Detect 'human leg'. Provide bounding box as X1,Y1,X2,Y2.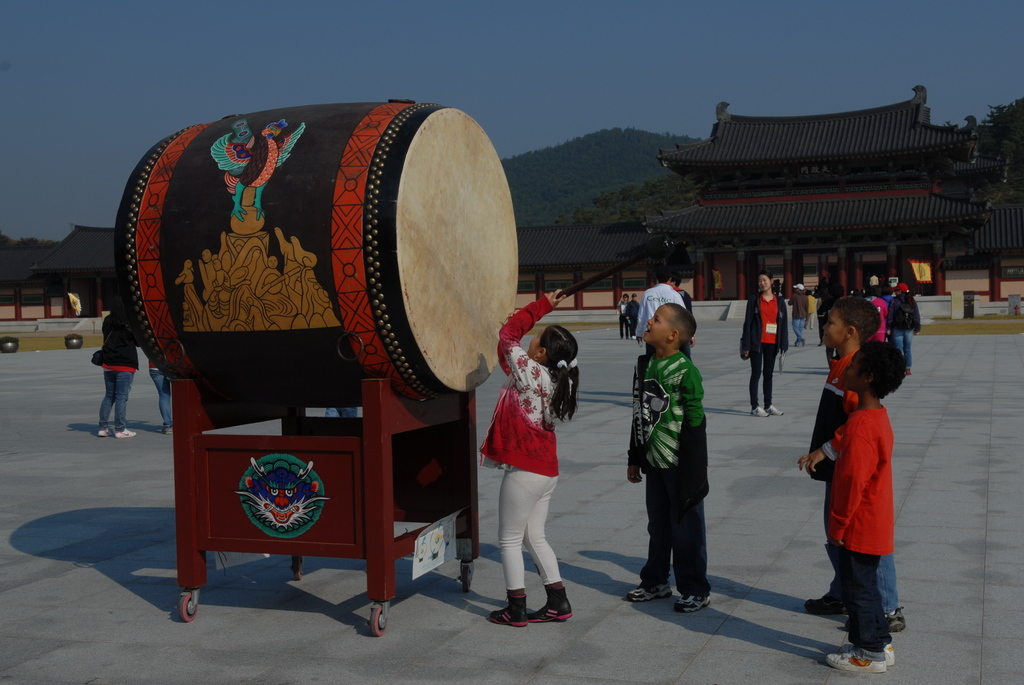
904,335,916,374.
